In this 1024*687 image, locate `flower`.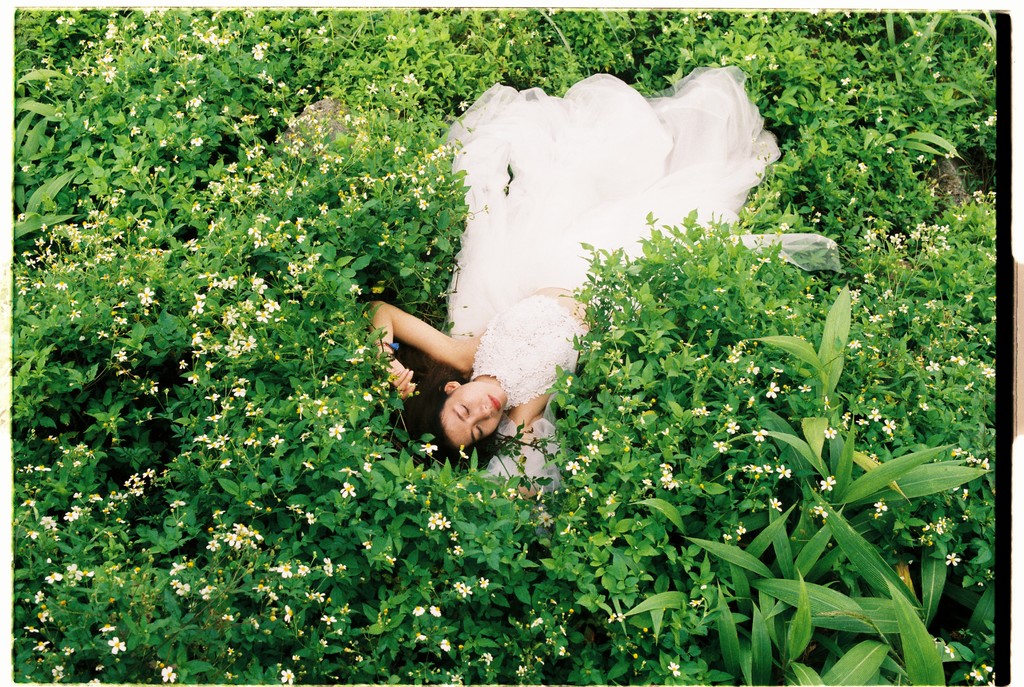
Bounding box: (x1=205, y1=359, x2=215, y2=372).
